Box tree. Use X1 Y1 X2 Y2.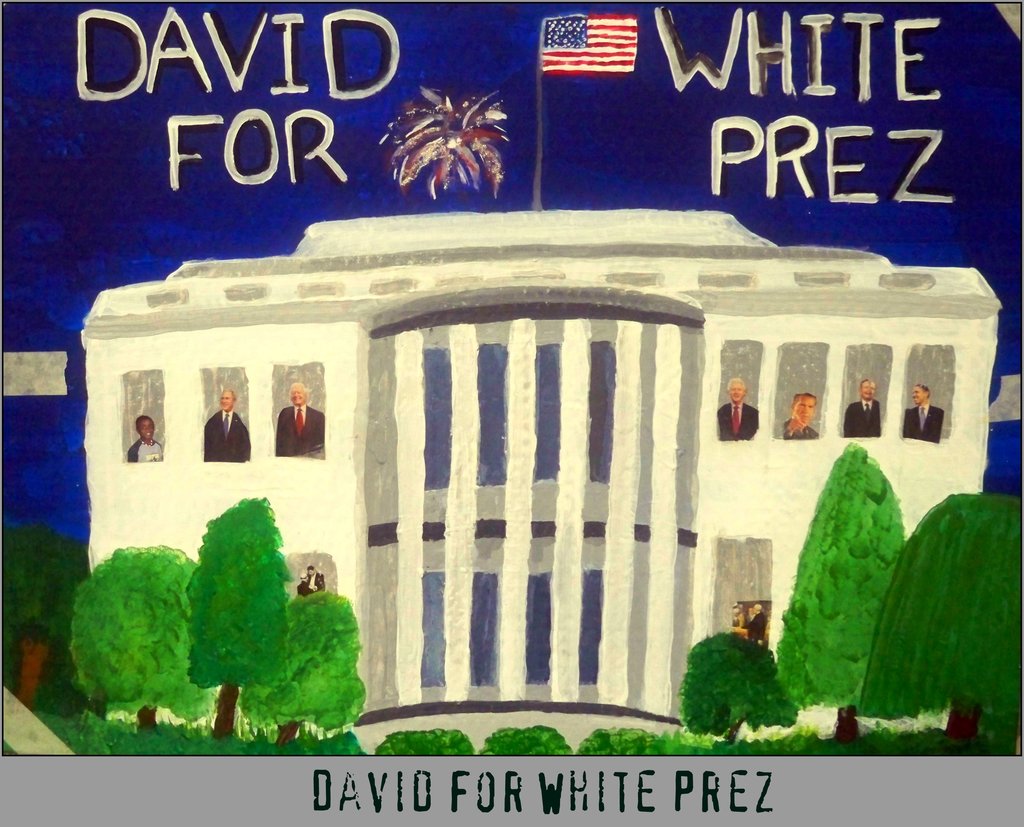
782 440 913 755.
